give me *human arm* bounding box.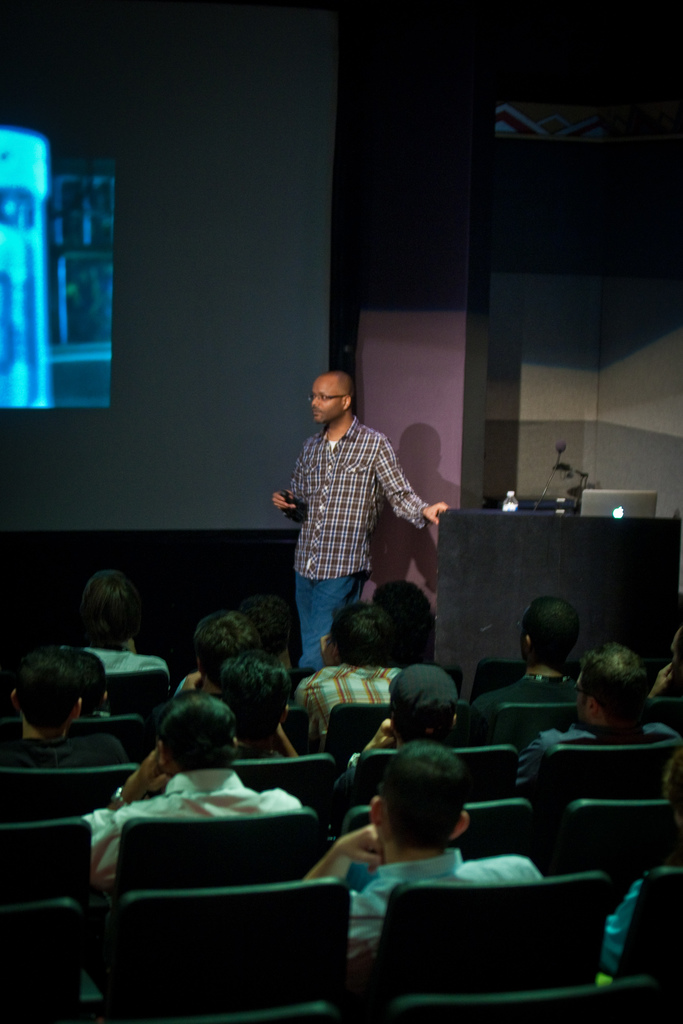
bbox=[372, 433, 450, 527].
